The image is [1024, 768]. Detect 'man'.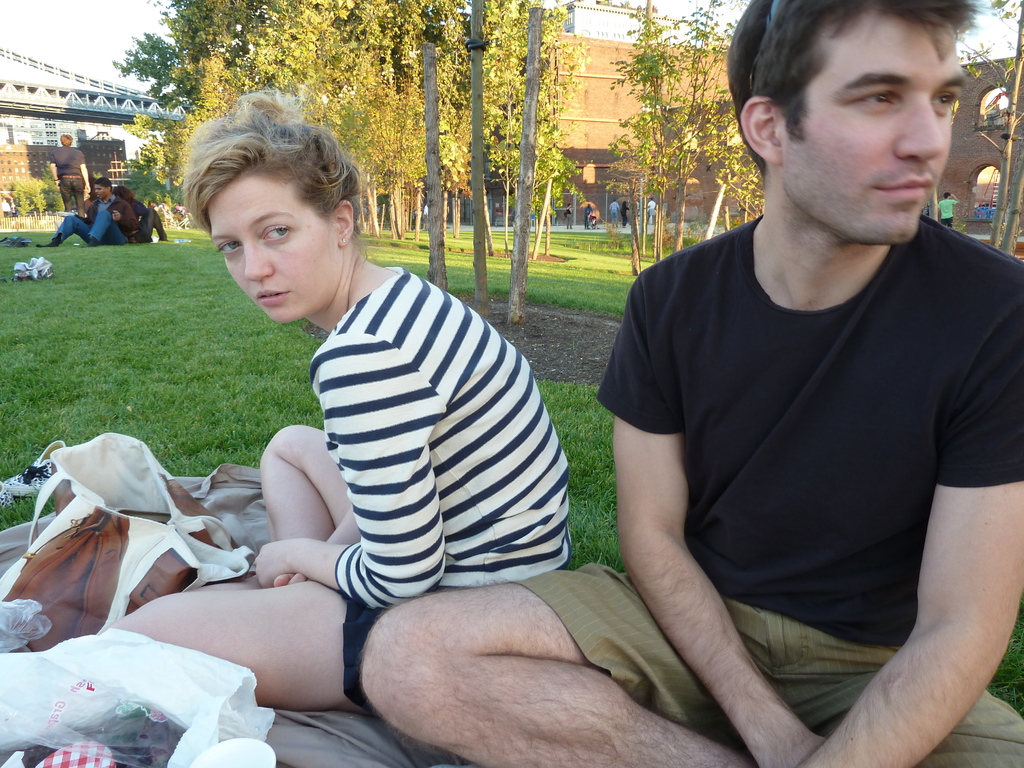
Detection: {"left": 51, "top": 135, "right": 91, "bottom": 217}.
